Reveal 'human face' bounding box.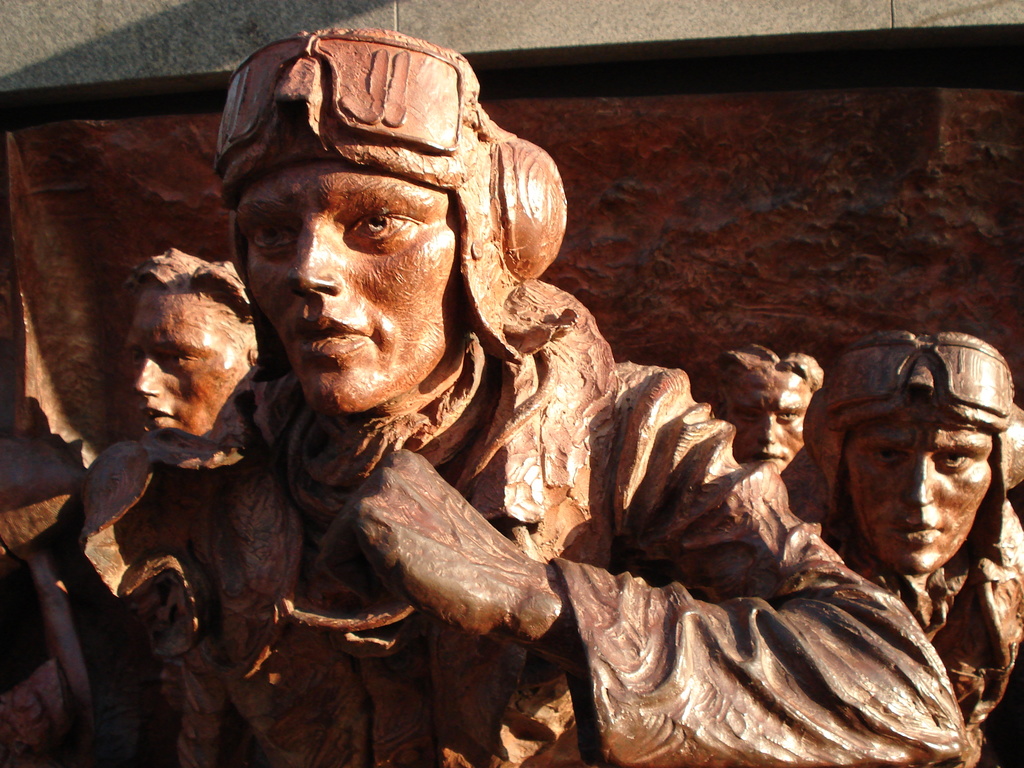
Revealed: <region>253, 161, 461, 413</region>.
